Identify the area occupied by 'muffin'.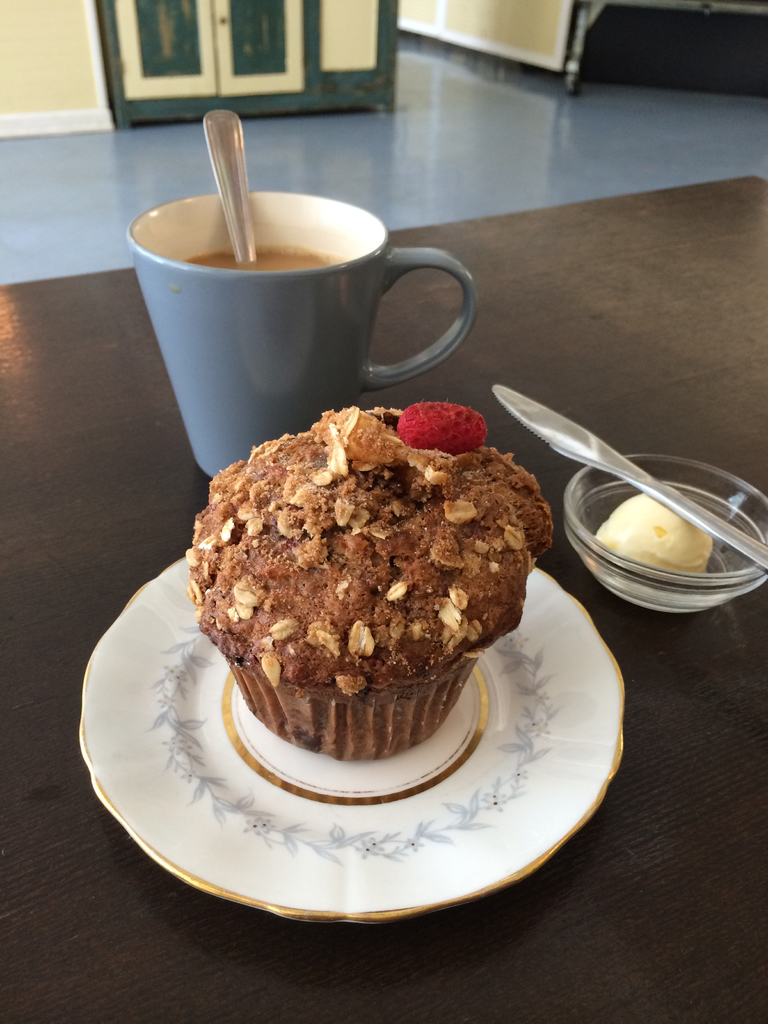
Area: pyautogui.locateOnScreen(188, 400, 563, 764).
